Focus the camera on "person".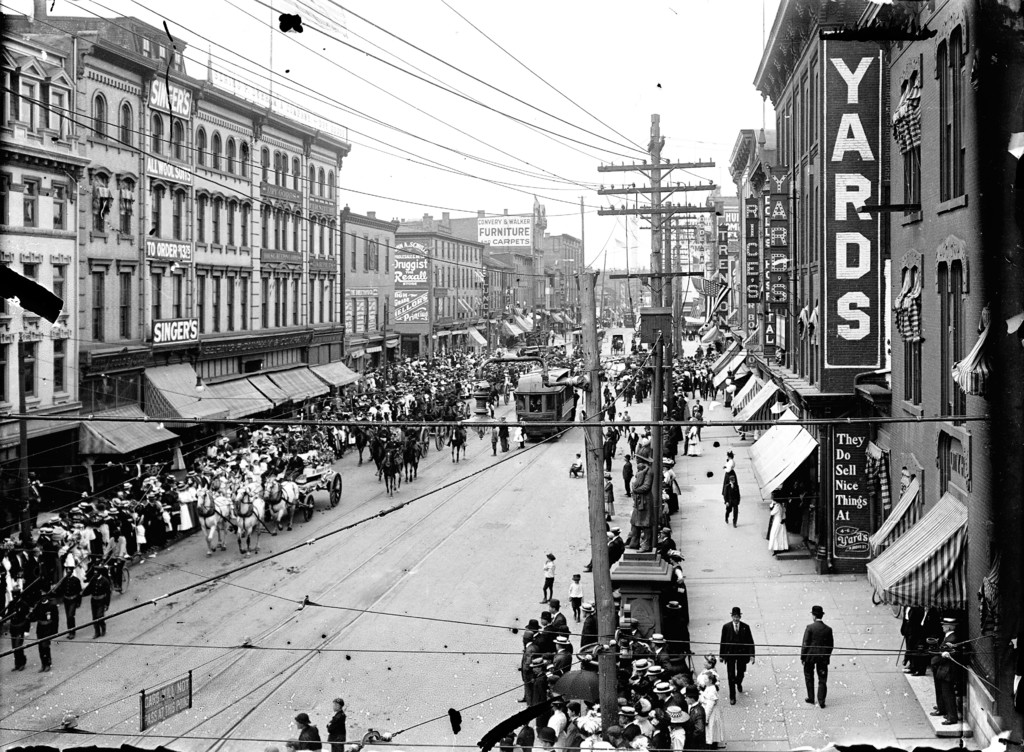
Focus region: 497/412/511/451.
